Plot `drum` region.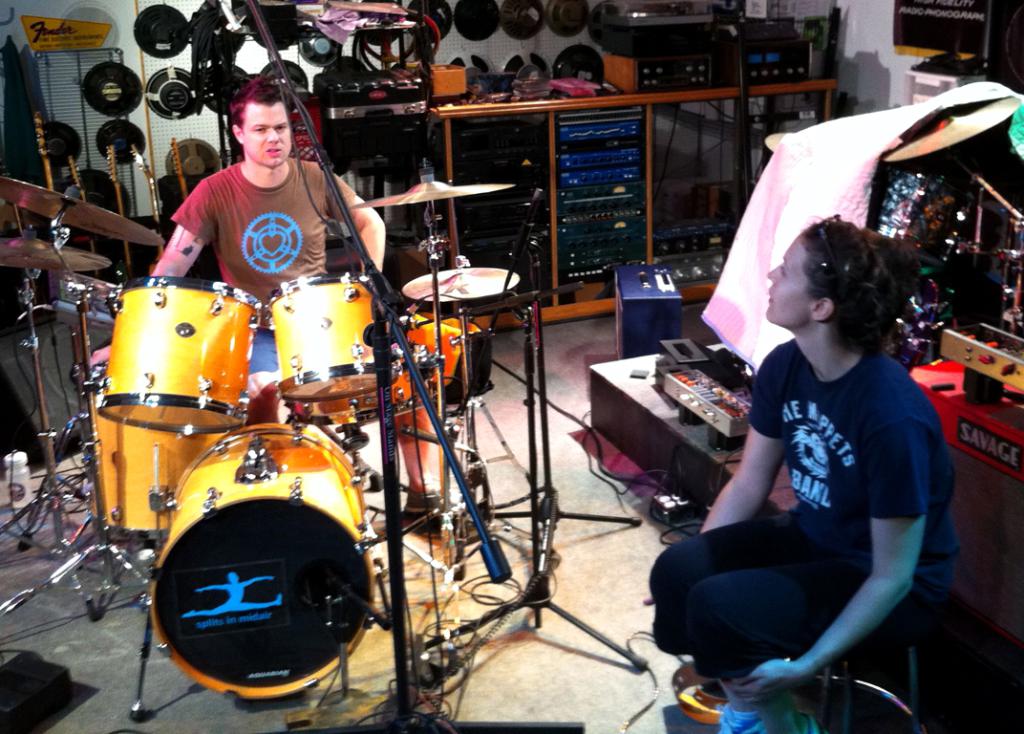
Plotted at (x1=406, y1=265, x2=528, y2=312).
